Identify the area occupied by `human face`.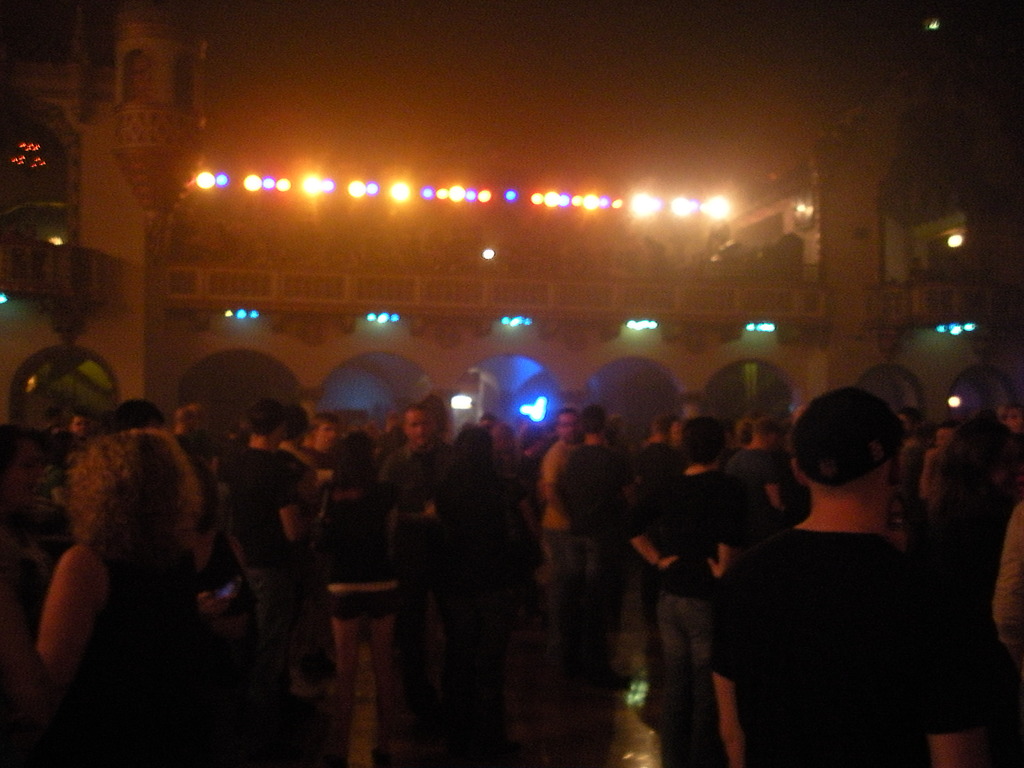
Area: [x1=406, y1=412, x2=433, y2=444].
